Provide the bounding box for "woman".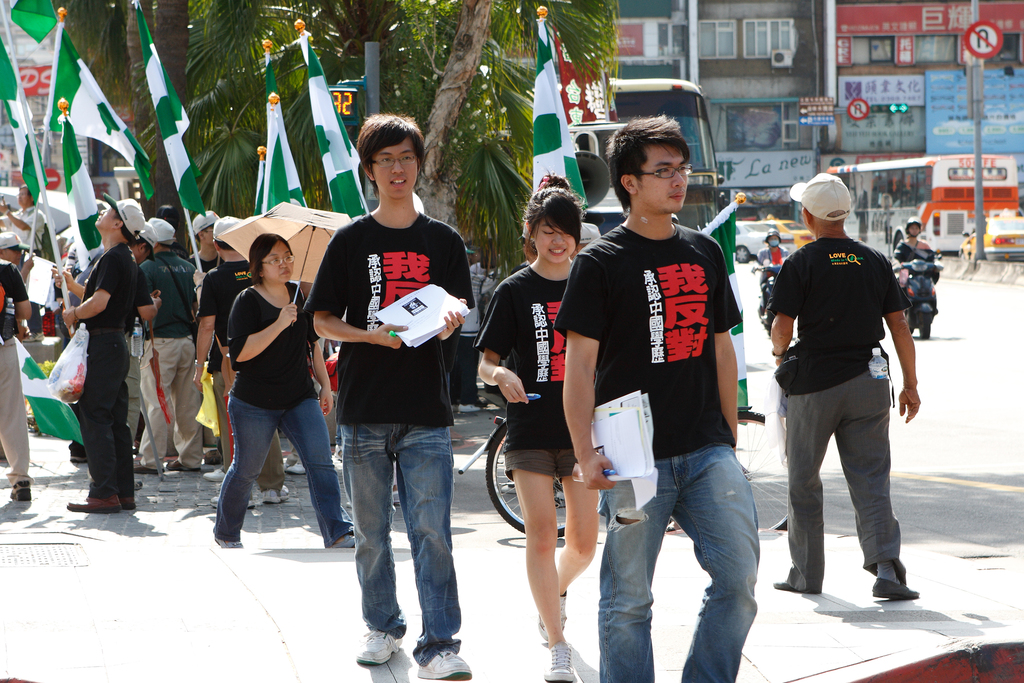
(left=199, top=226, right=332, bottom=561).
